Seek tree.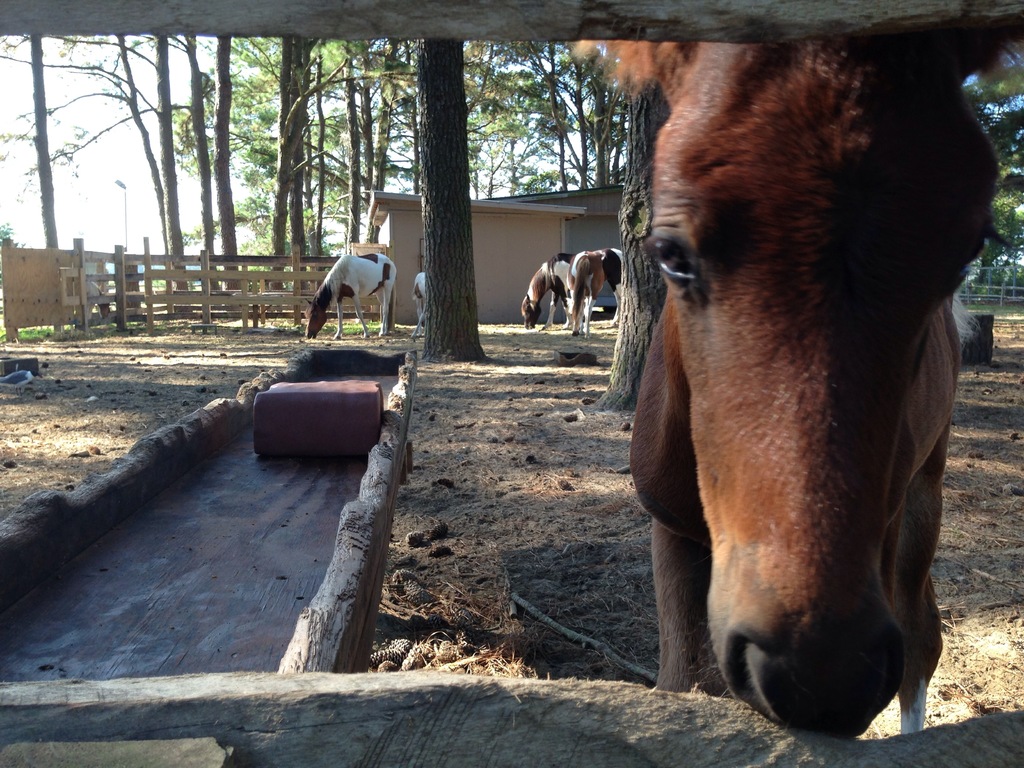
[left=305, top=33, right=410, bottom=321].
